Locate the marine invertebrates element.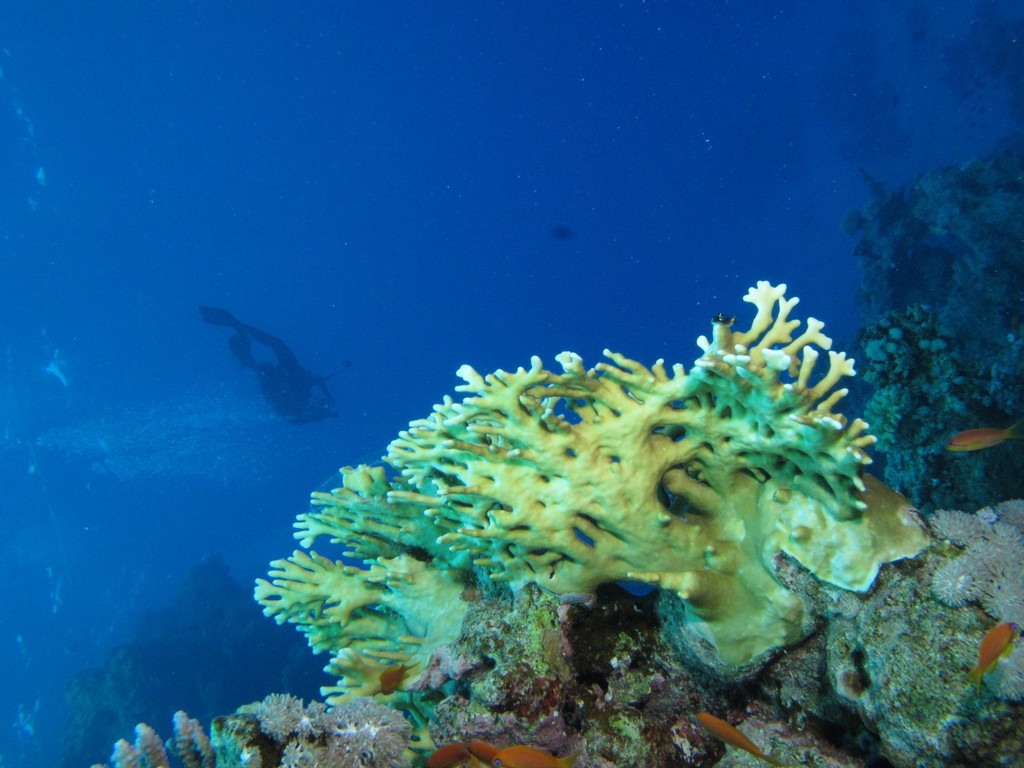
Element bbox: bbox=[257, 680, 302, 744].
